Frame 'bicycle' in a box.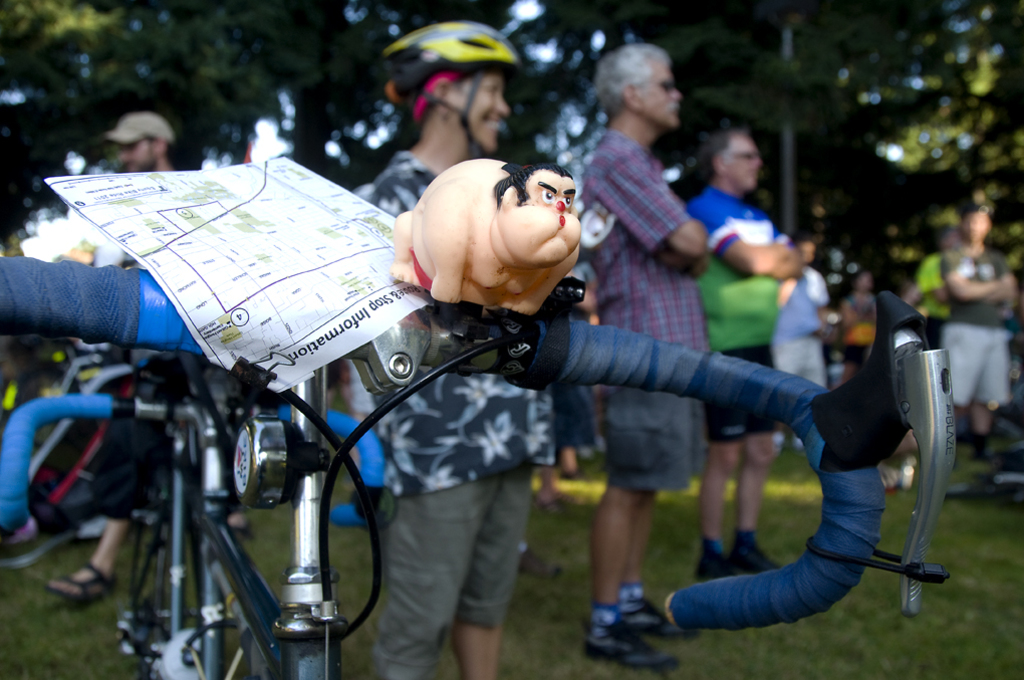
{"x1": 0, "y1": 244, "x2": 967, "y2": 679}.
